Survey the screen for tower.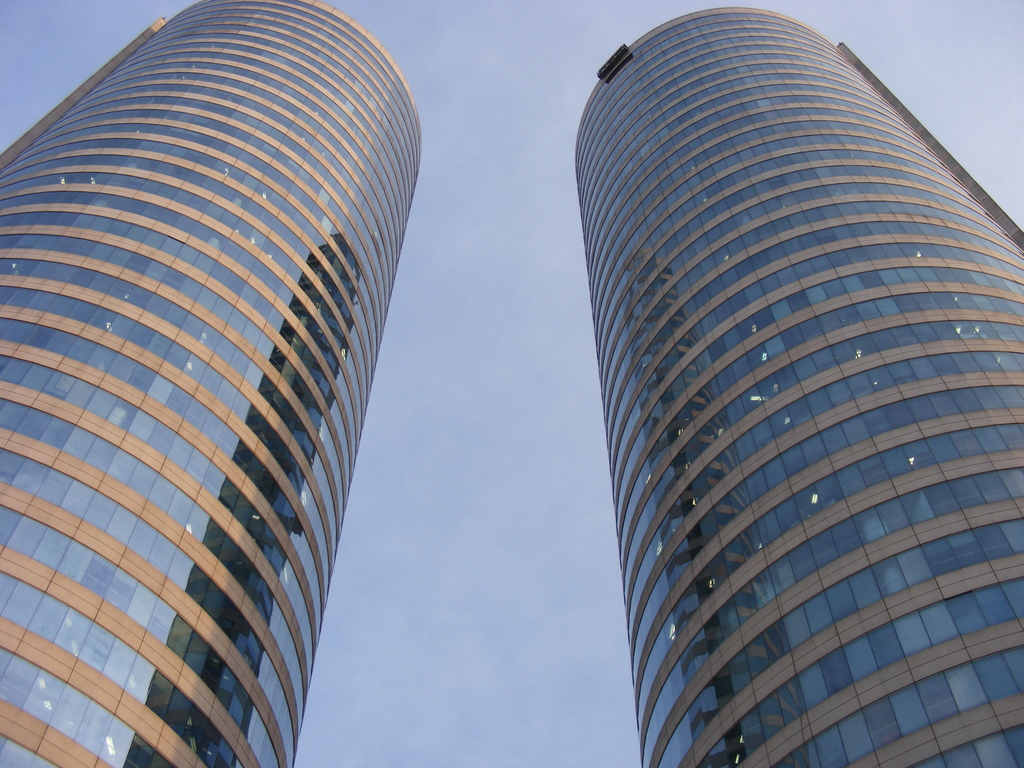
Survey found: left=0, top=0, right=483, bottom=767.
